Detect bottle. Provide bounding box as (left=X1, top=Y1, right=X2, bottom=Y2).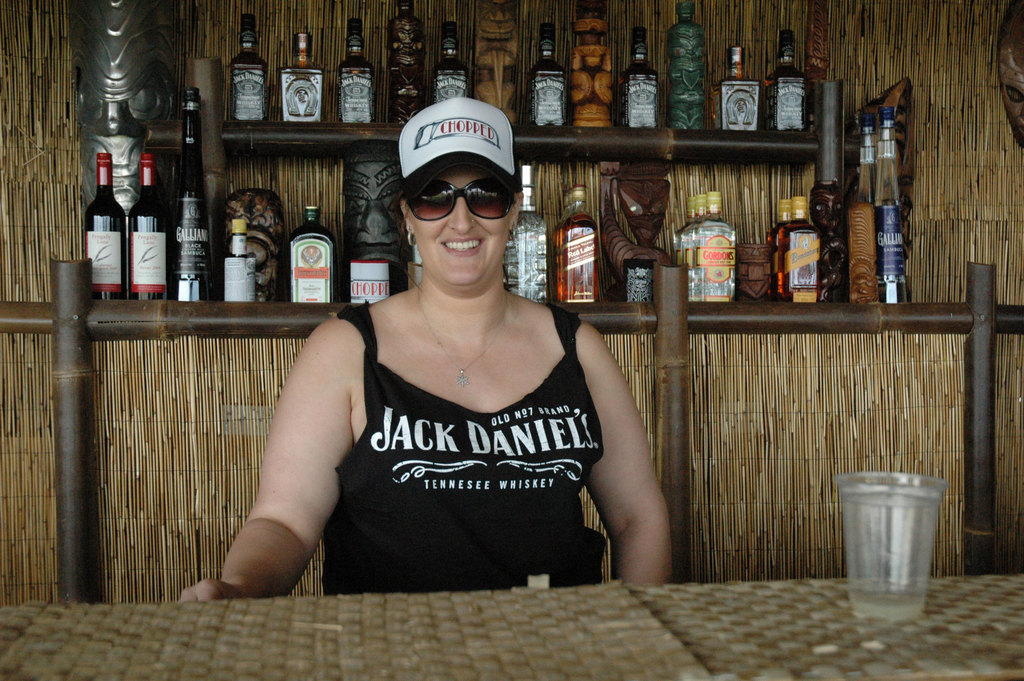
(left=765, top=26, right=813, bottom=131).
